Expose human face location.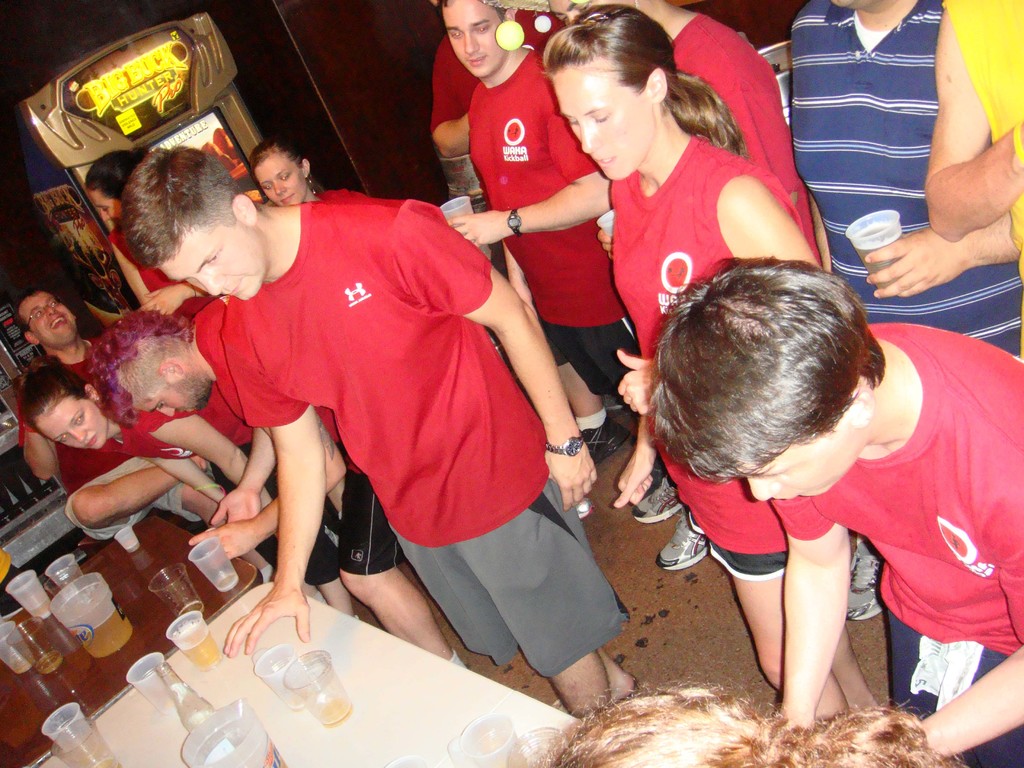
Exposed at detection(33, 392, 108, 451).
